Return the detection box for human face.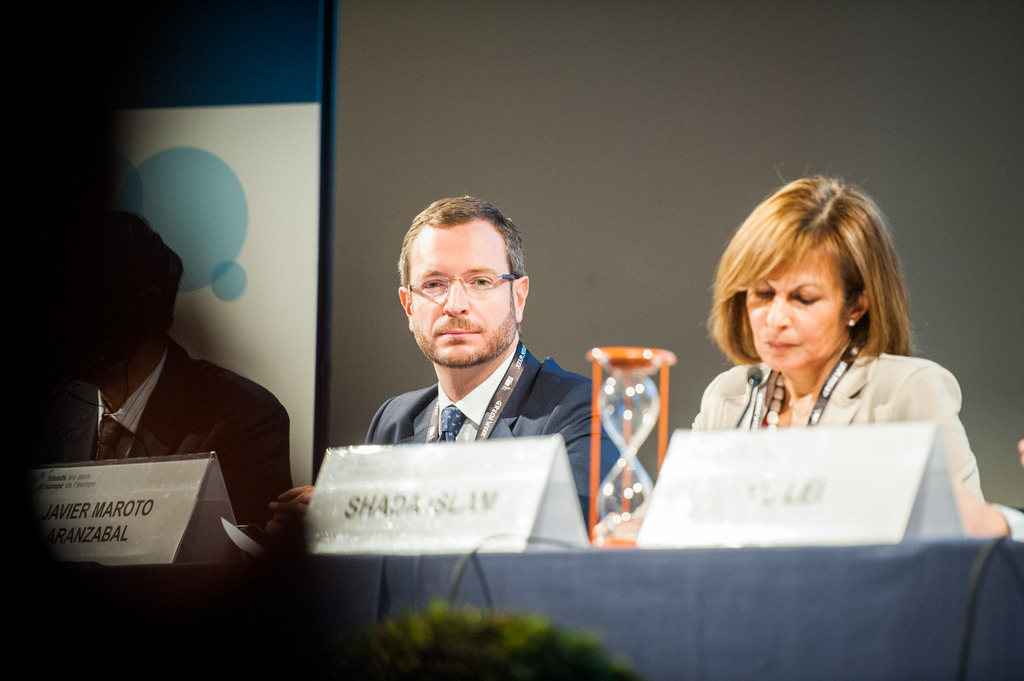
(left=744, top=254, right=845, bottom=366).
